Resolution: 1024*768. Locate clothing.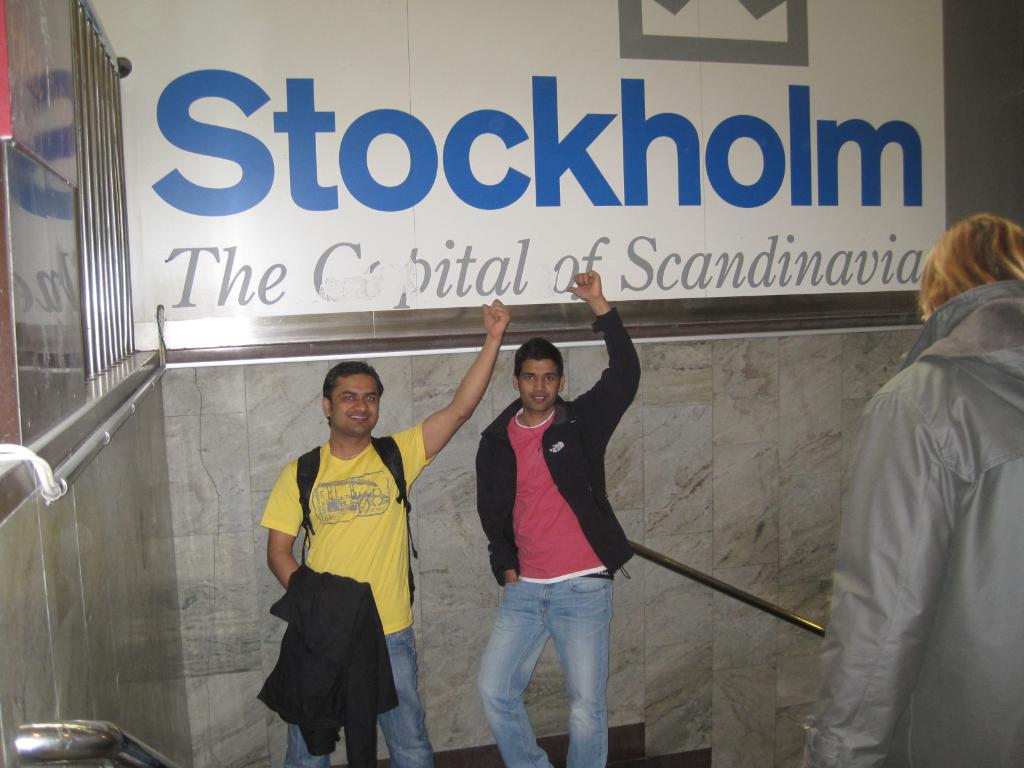
box(476, 306, 645, 765).
